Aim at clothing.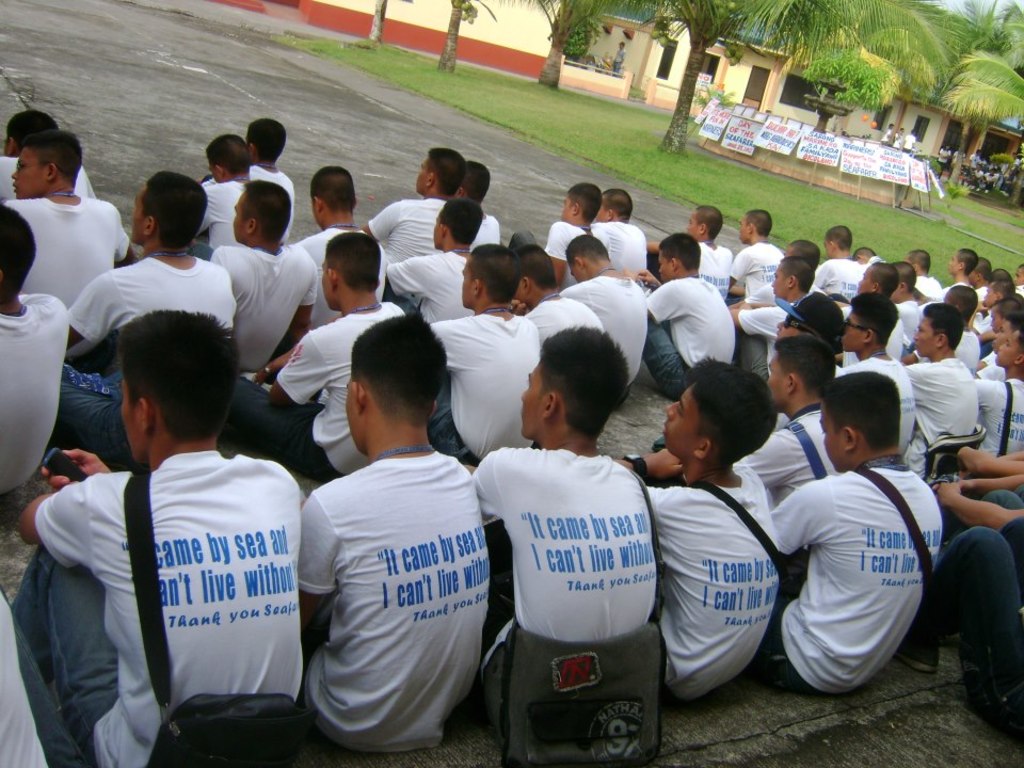
Aimed at region(894, 300, 930, 349).
